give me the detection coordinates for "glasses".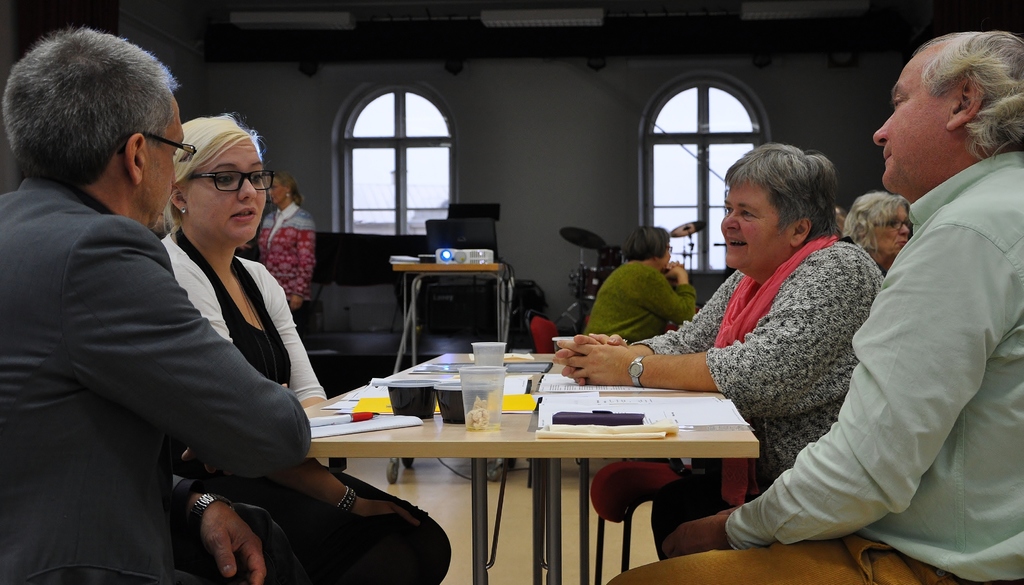
(x1=184, y1=170, x2=278, y2=195).
